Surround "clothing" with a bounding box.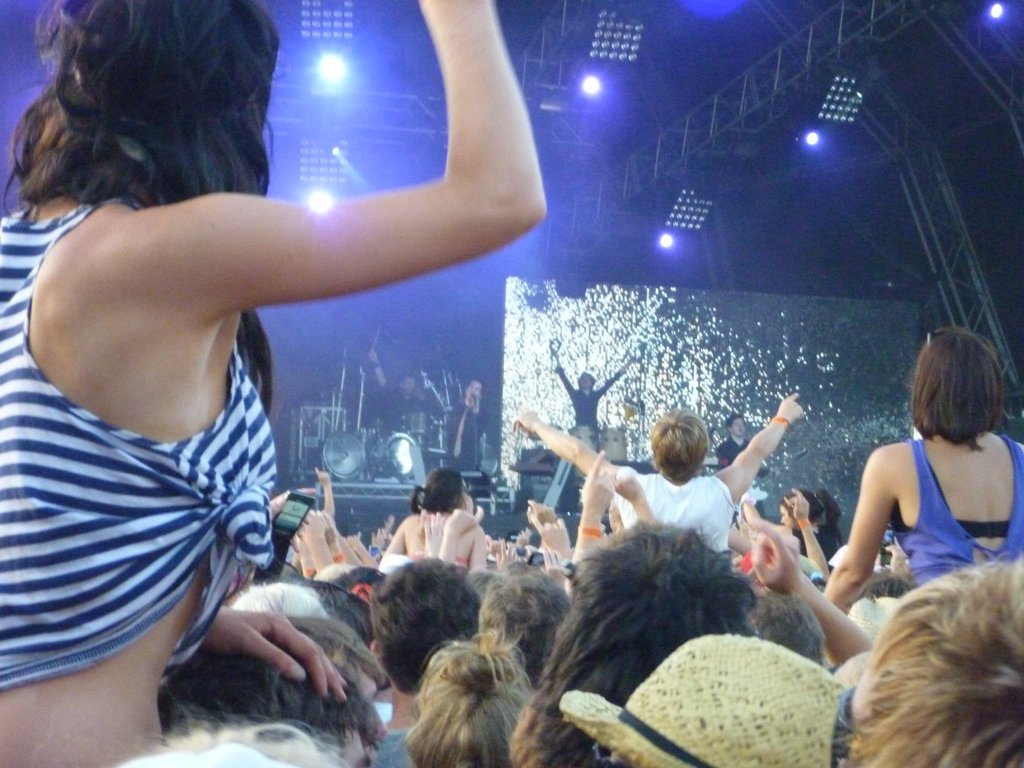
374, 724, 440, 767.
